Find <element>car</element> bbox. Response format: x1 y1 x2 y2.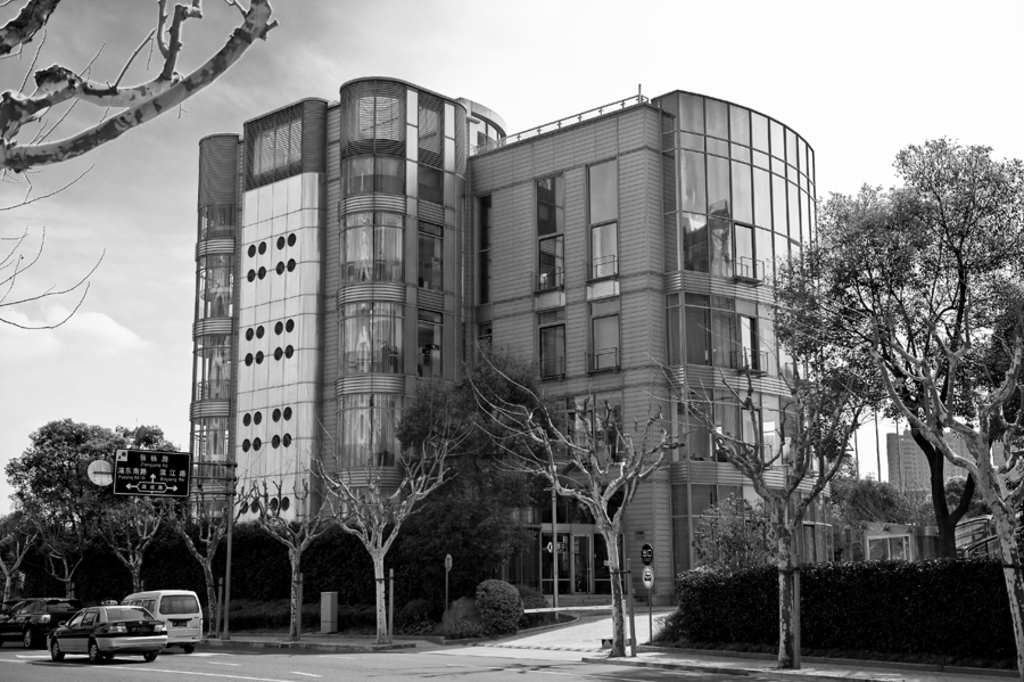
50 603 172 664.
